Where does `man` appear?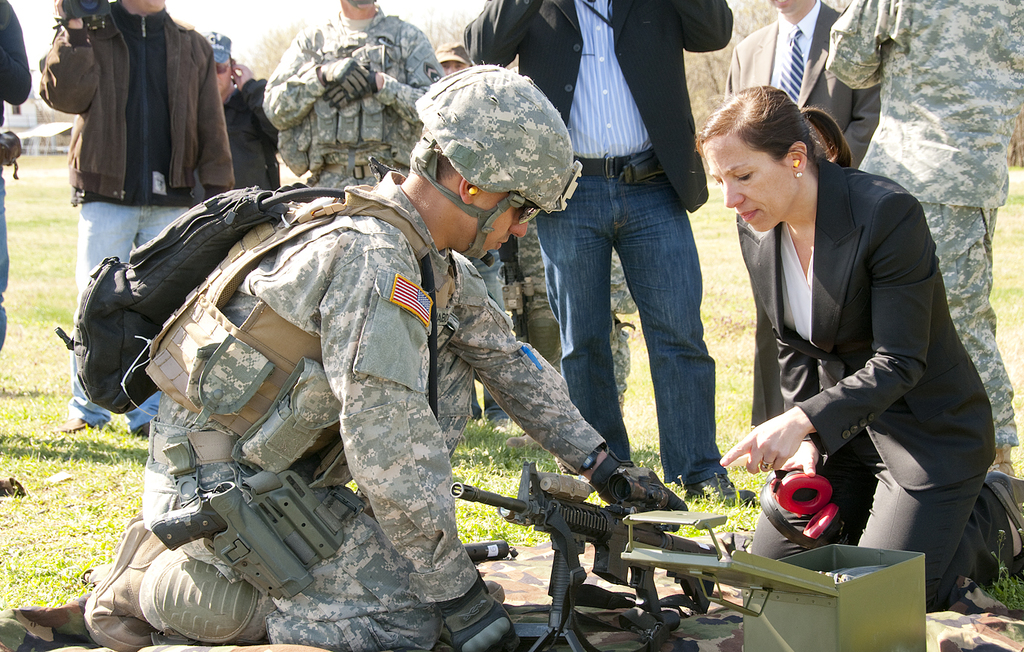
Appears at bbox(37, 0, 239, 432).
